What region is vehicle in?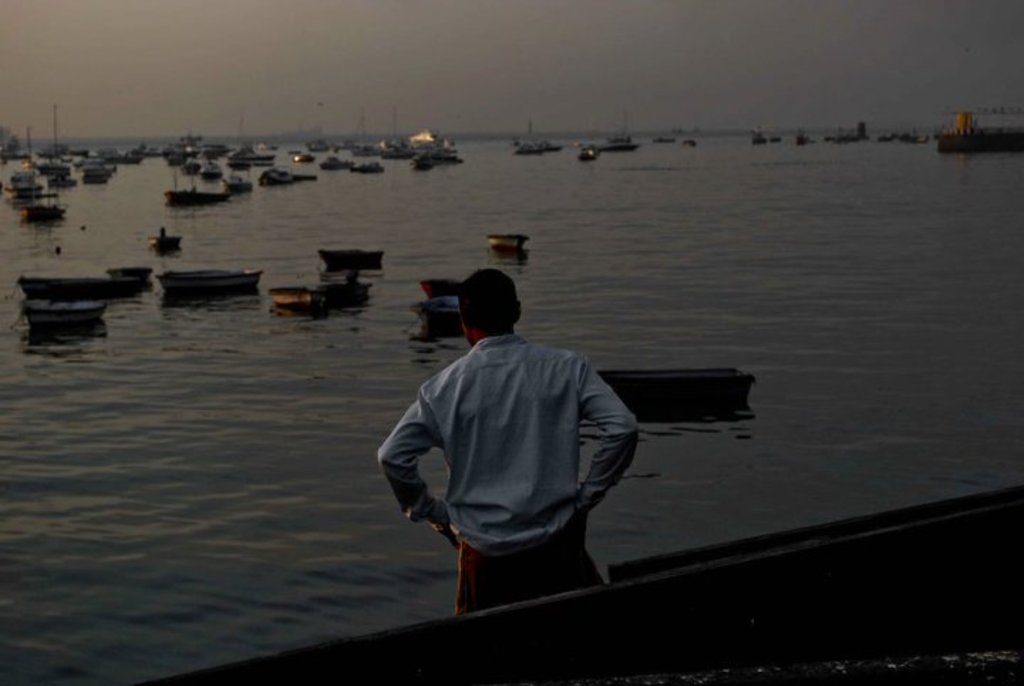
{"left": 14, "top": 275, "right": 151, "bottom": 295}.
